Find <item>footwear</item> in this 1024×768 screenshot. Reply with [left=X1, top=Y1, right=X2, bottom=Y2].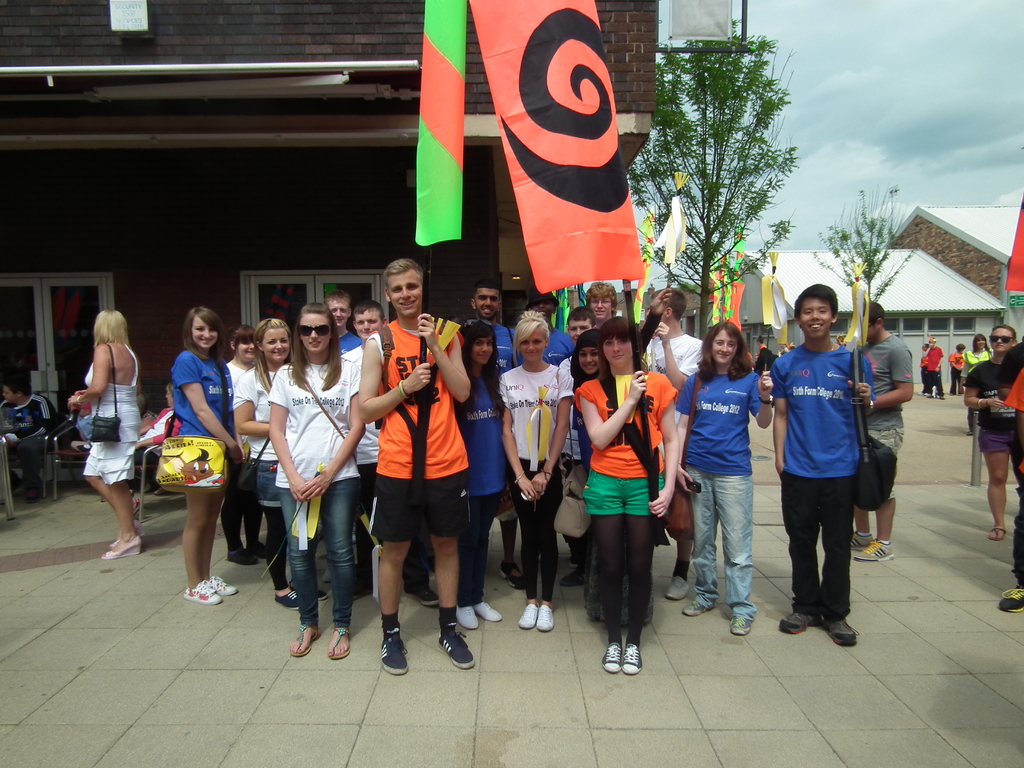
[left=134, top=498, right=141, bottom=512].
